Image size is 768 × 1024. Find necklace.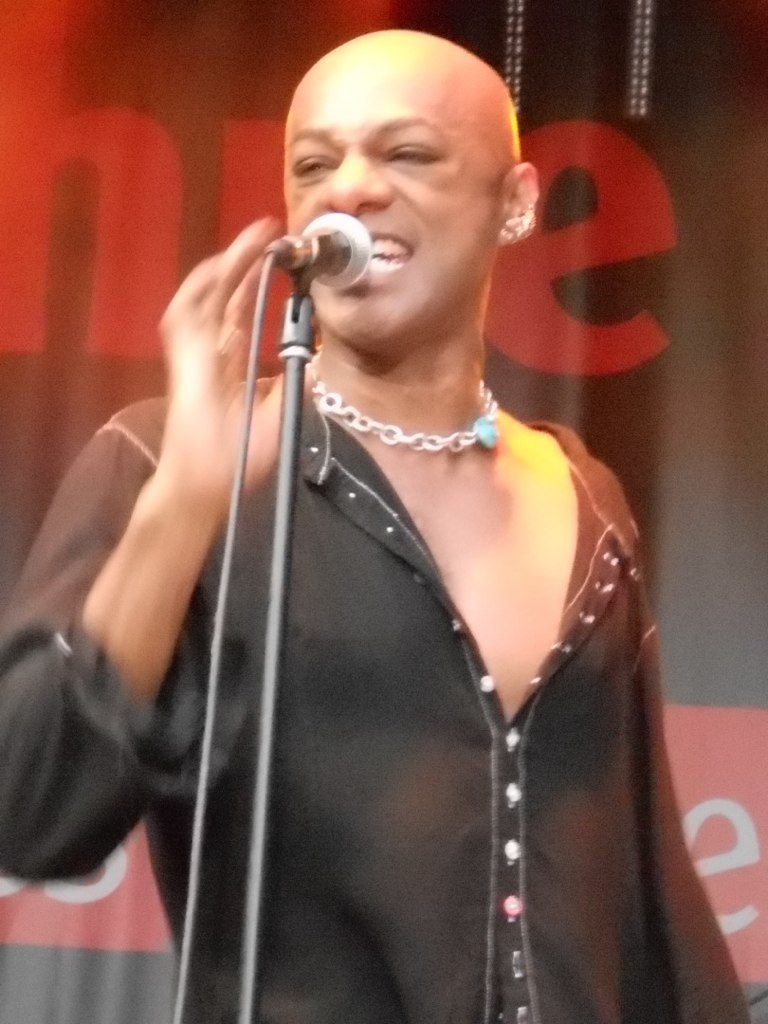
Rect(308, 347, 504, 454).
